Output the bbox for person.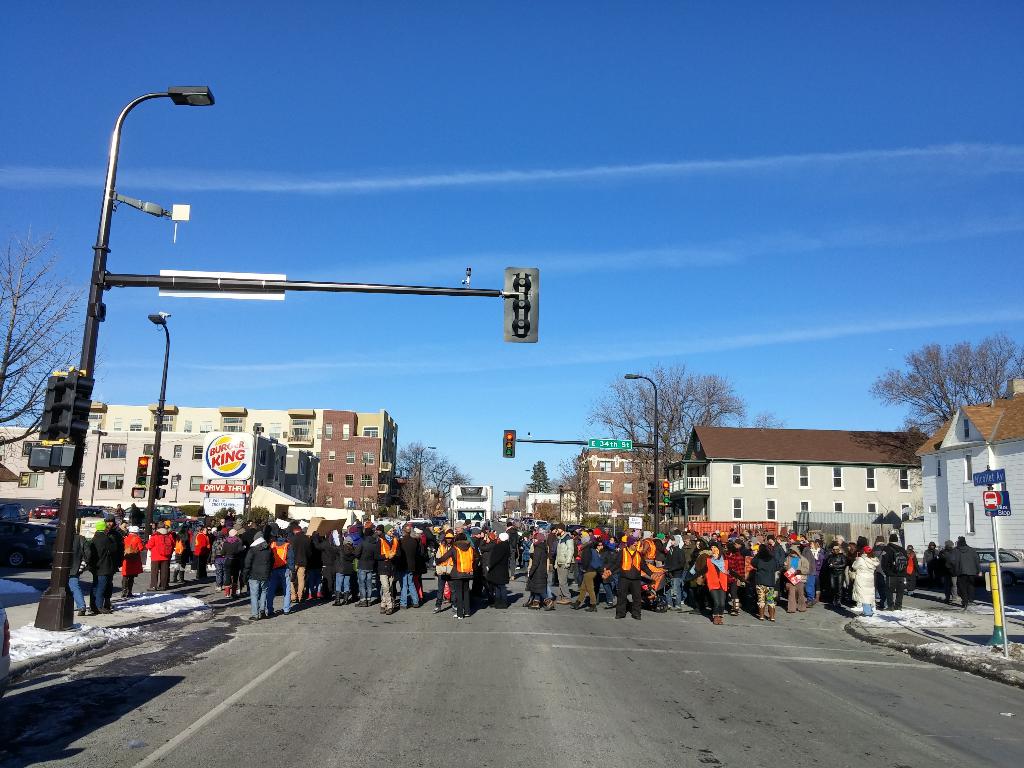
<bbox>242, 536, 271, 612</bbox>.
